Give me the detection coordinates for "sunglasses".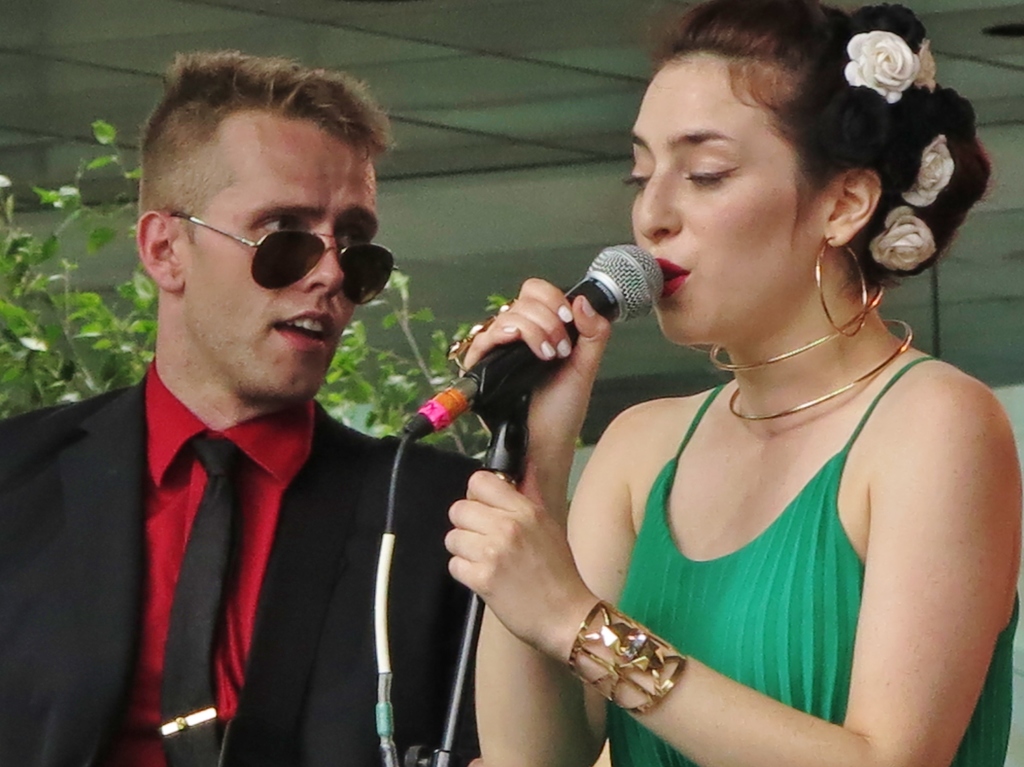
detection(169, 210, 401, 309).
